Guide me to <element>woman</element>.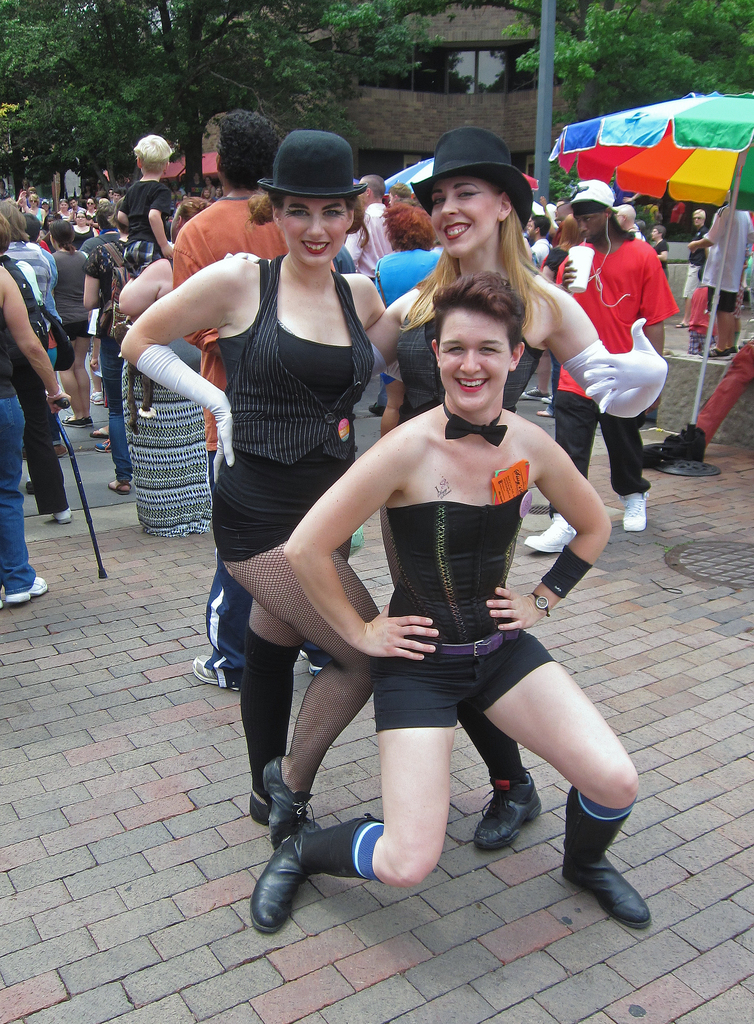
Guidance: detection(220, 132, 662, 855).
